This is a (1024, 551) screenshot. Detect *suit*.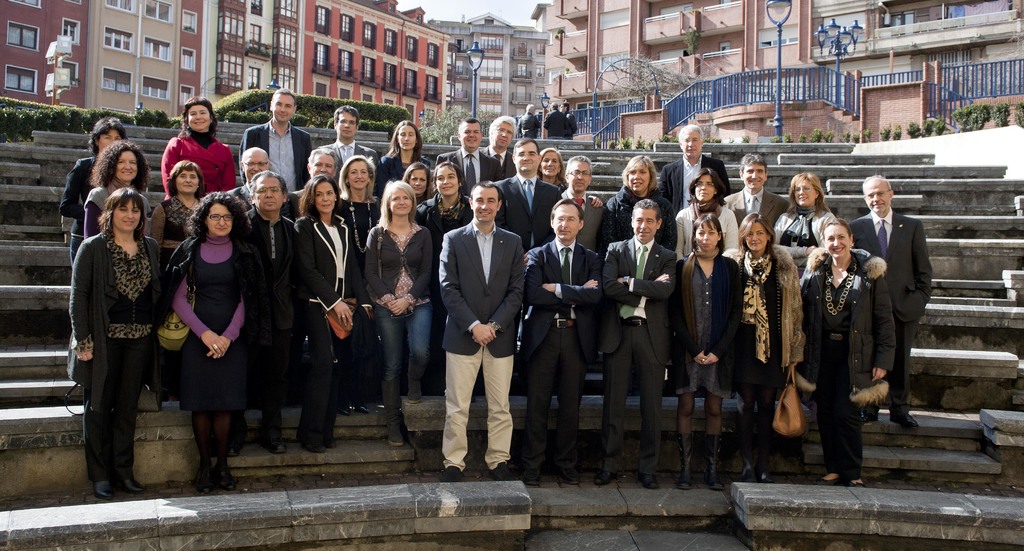
[238, 119, 309, 190].
